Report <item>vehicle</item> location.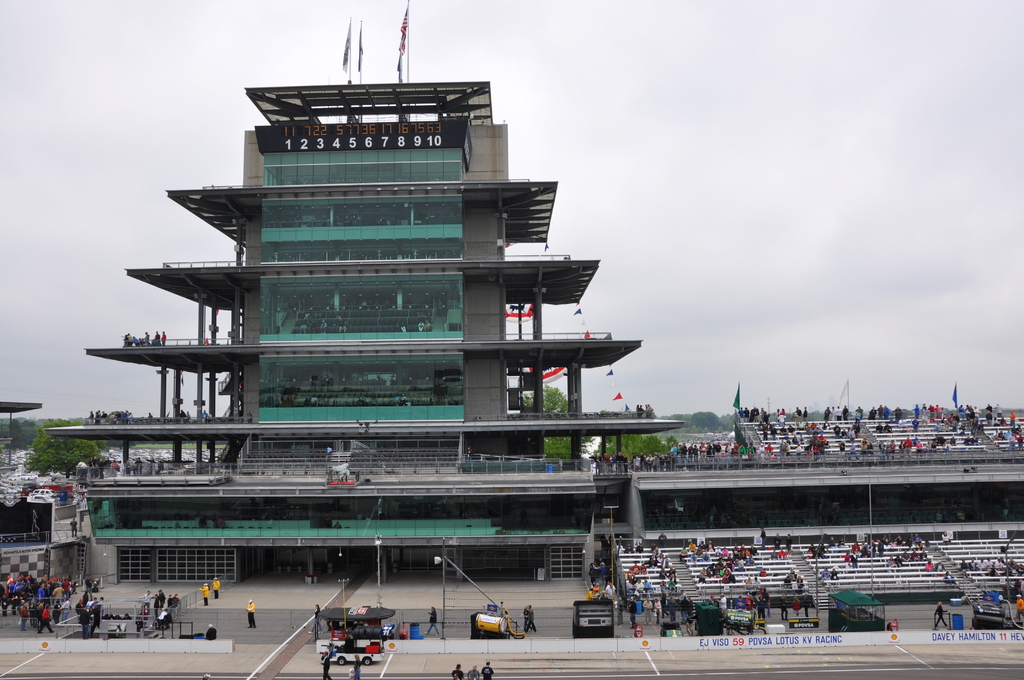
Report: [x1=330, y1=624, x2=388, y2=667].
